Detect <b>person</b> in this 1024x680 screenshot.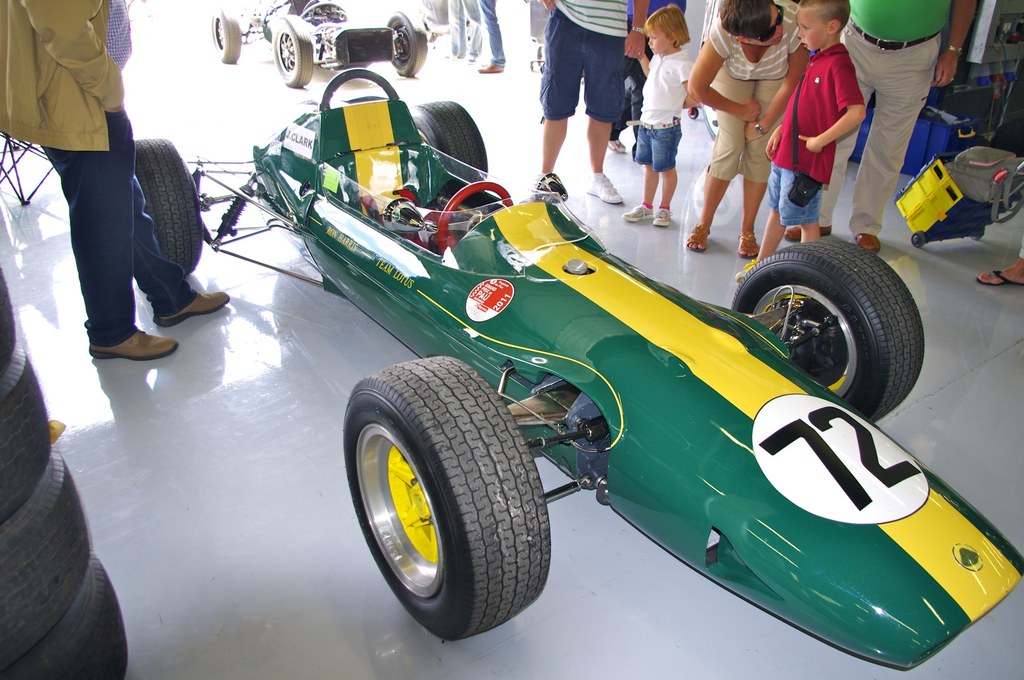
Detection: <bbox>781, 0, 976, 254</bbox>.
